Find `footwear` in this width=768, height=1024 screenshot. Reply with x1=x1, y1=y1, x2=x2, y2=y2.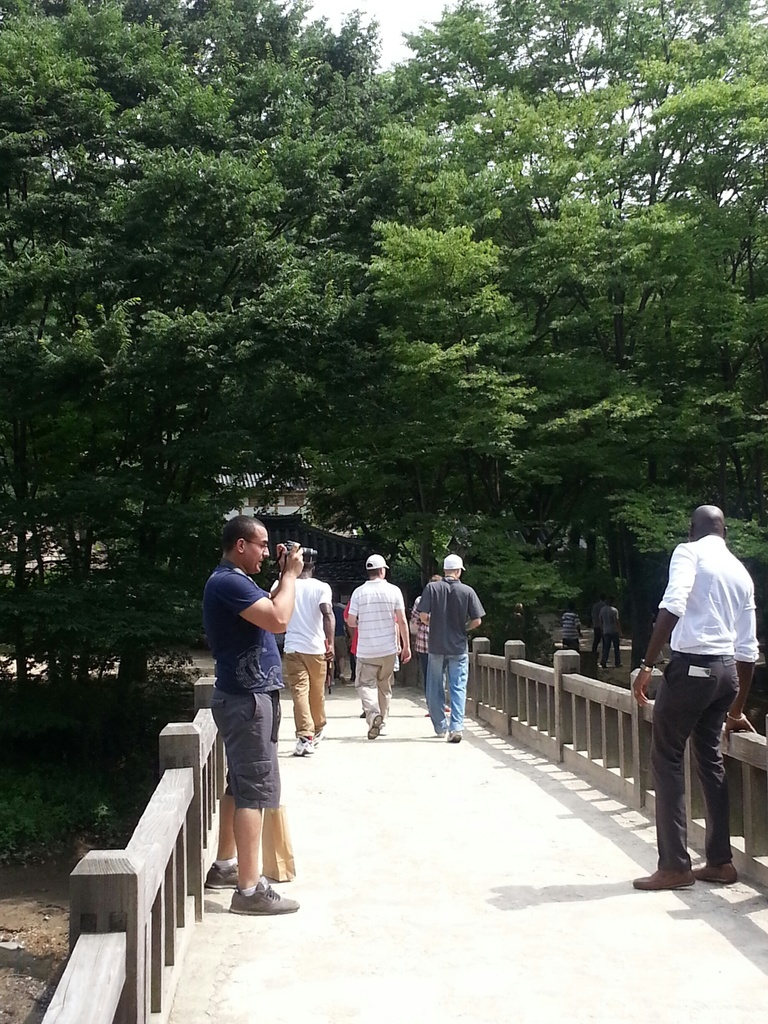
x1=694, y1=861, x2=737, y2=888.
